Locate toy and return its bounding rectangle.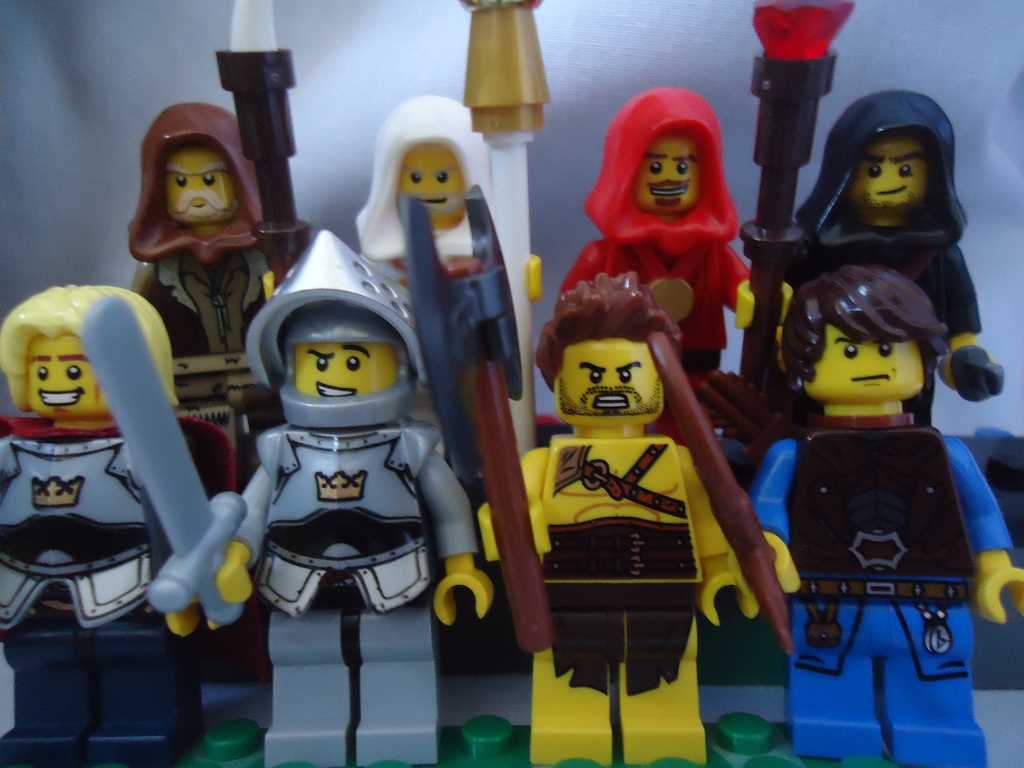
bbox=[484, 273, 758, 767].
